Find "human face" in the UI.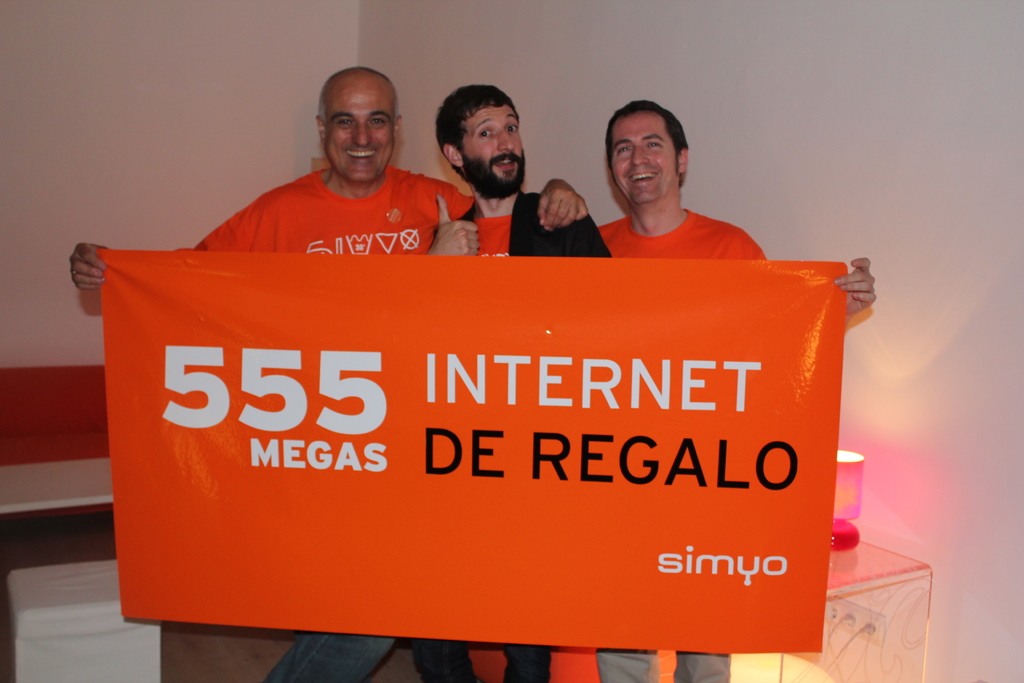
UI element at bbox(460, 103, 526, 195).
